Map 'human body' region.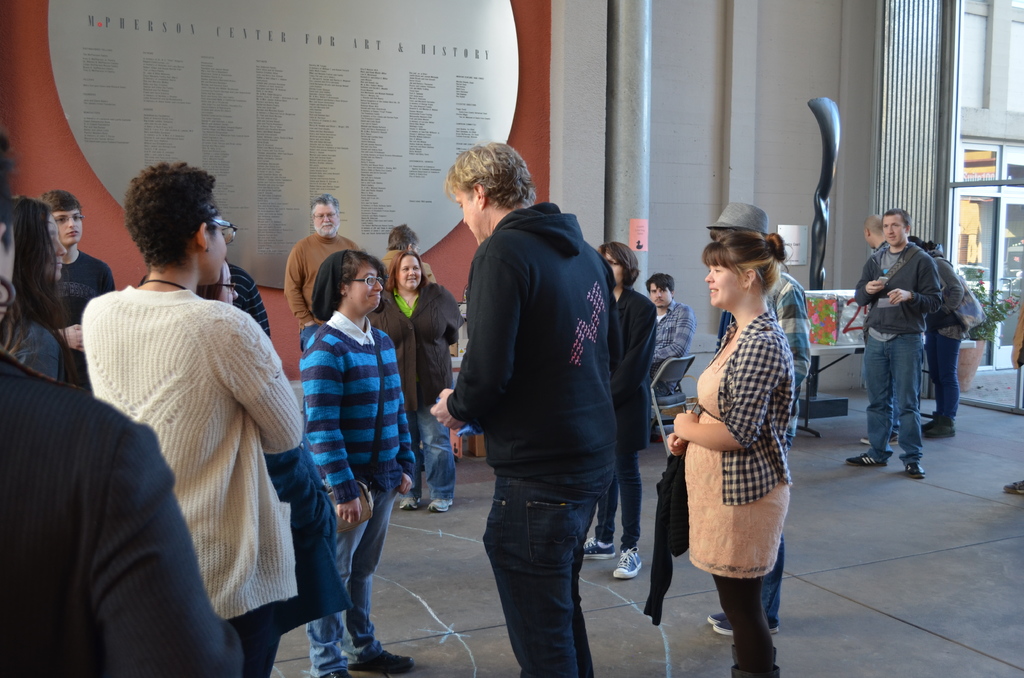
Mapped to rect(909, 234, 985, 436).
